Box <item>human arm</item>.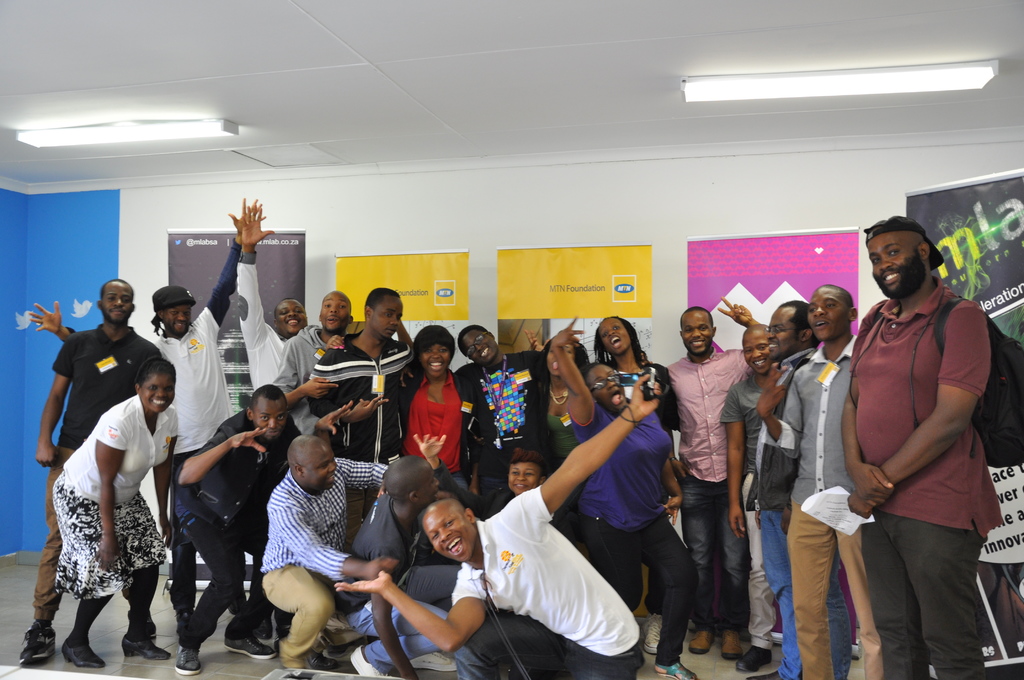
{"left": 396, "top": 316, "right": 419, "bottom": 368}.
